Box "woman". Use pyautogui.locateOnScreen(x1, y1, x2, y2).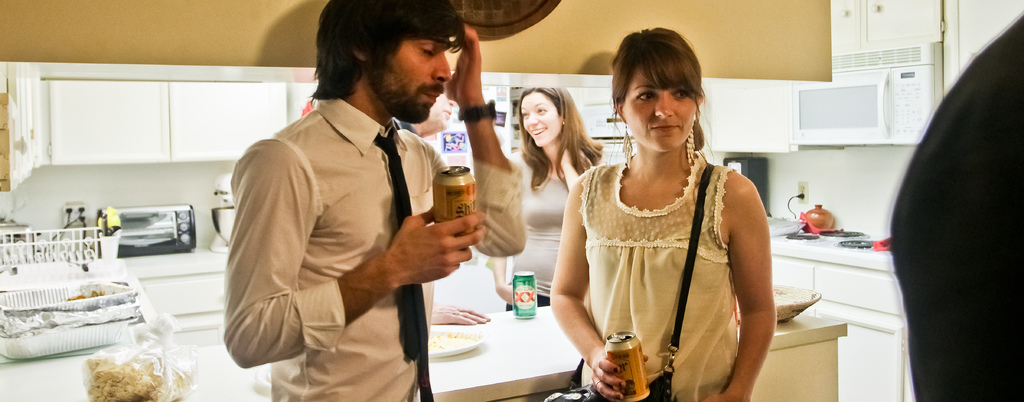
pyautogui.locateOnScreen(532, 33, 766, 401).
